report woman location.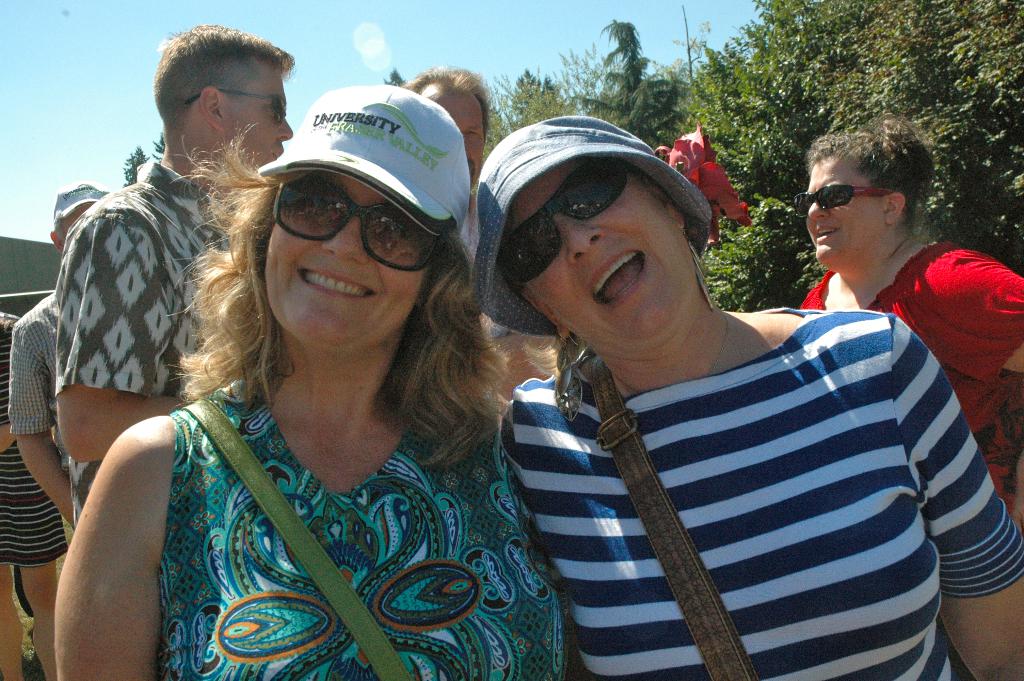
Report: [left=497, top=84, right=1020, bottom=680].
